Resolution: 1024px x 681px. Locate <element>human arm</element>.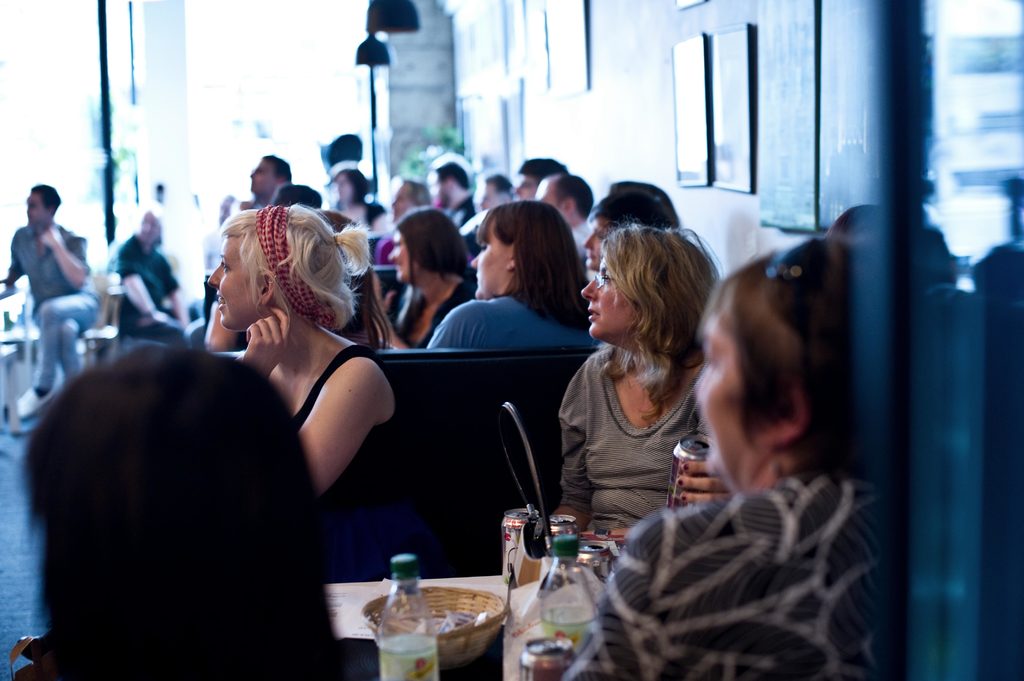
[35,220,92,292].
